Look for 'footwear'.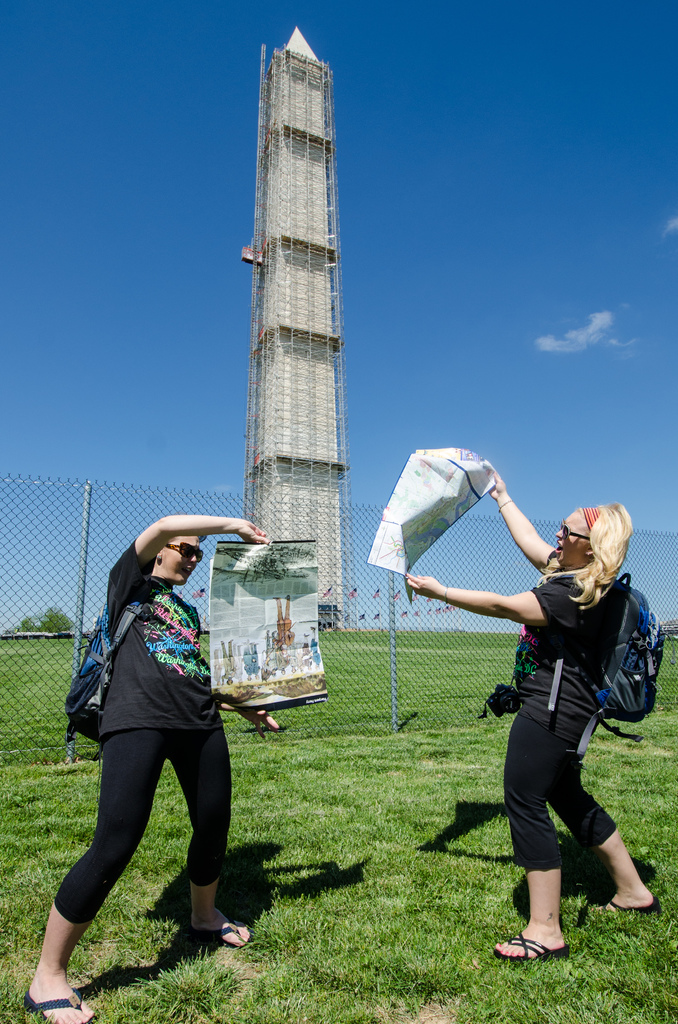
Found: select_region(198, 916, 256, 946).
